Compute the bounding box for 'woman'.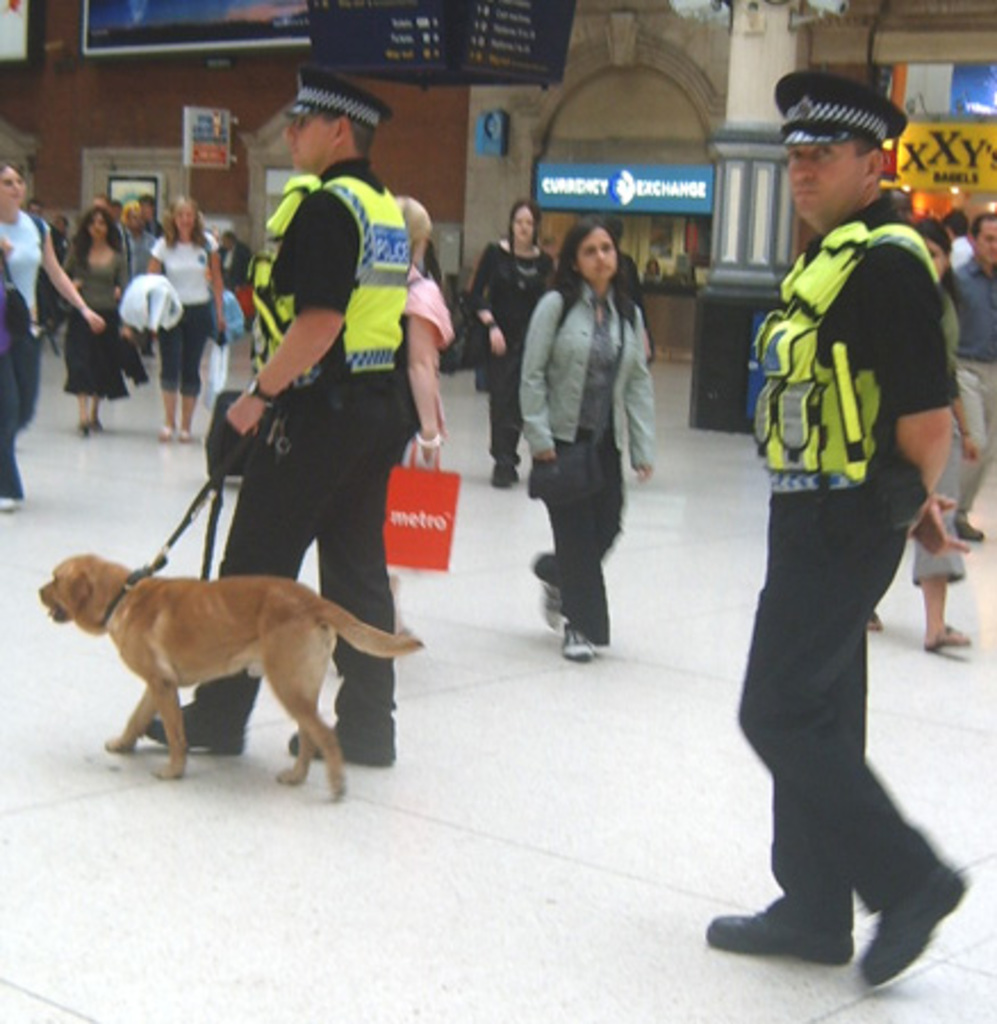
bbox=(865, 221, 979, 664).
